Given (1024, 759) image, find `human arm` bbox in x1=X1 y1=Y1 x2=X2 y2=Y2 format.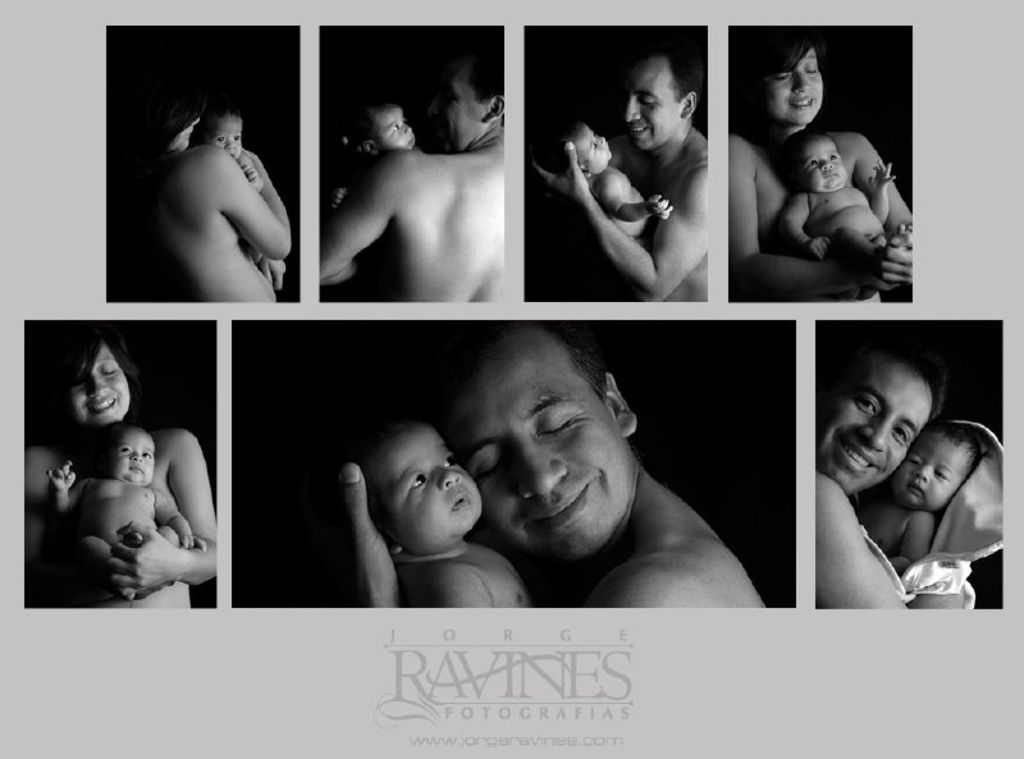
x1=809 y1=481 x2=968 y2=611.
